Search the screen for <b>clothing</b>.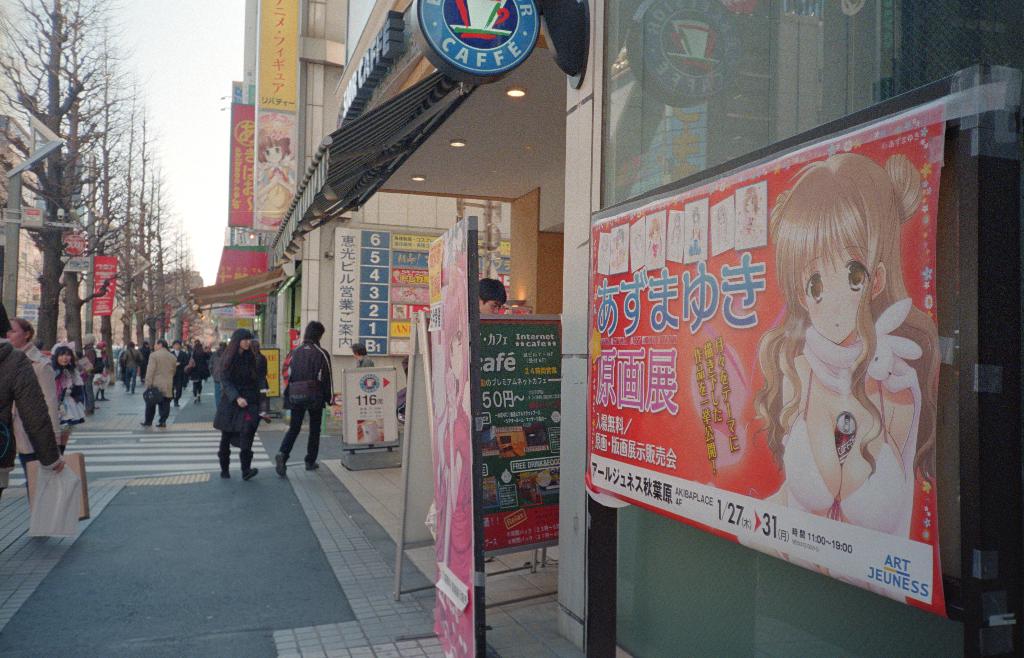
Found at rect(355, 355, 374, 368).
